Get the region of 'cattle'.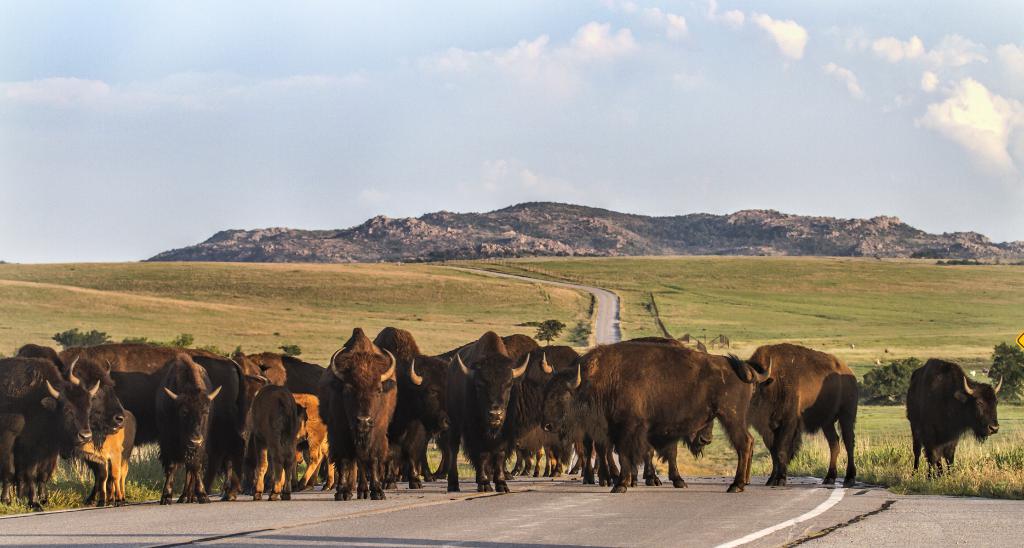
[x1=250, y1=387, x2=306, y2=499].
